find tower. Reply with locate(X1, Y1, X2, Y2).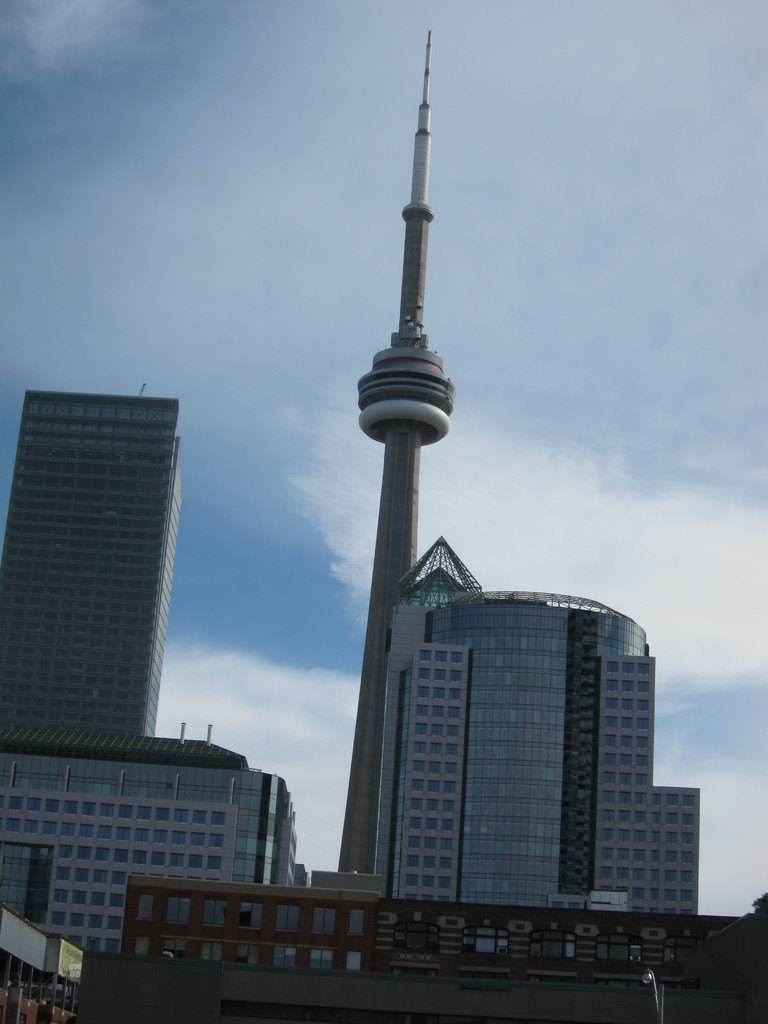
locate(0, 385, 186, 741).
